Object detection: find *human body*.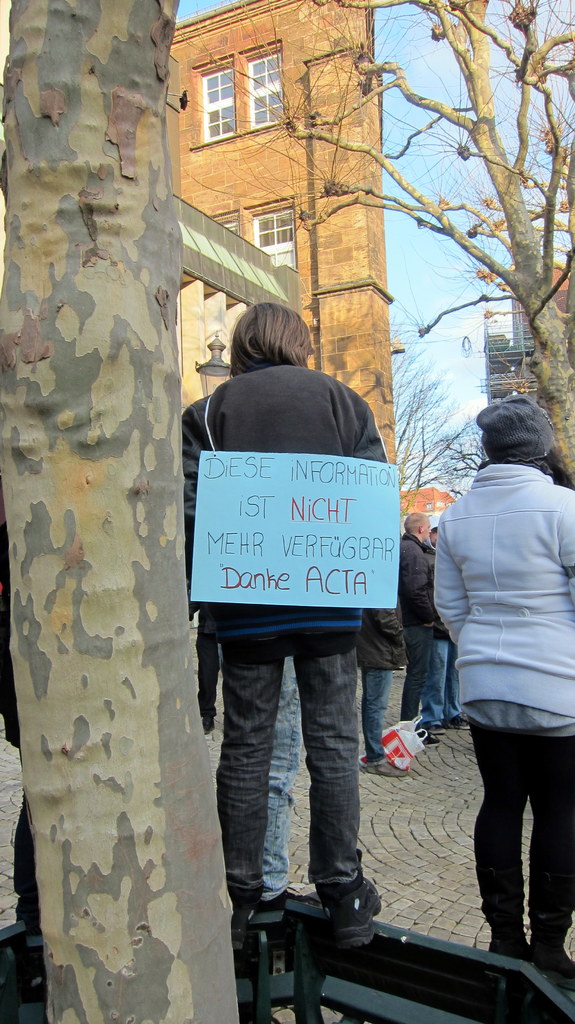
x1=354, y1=603, x2=417, y2=778.
